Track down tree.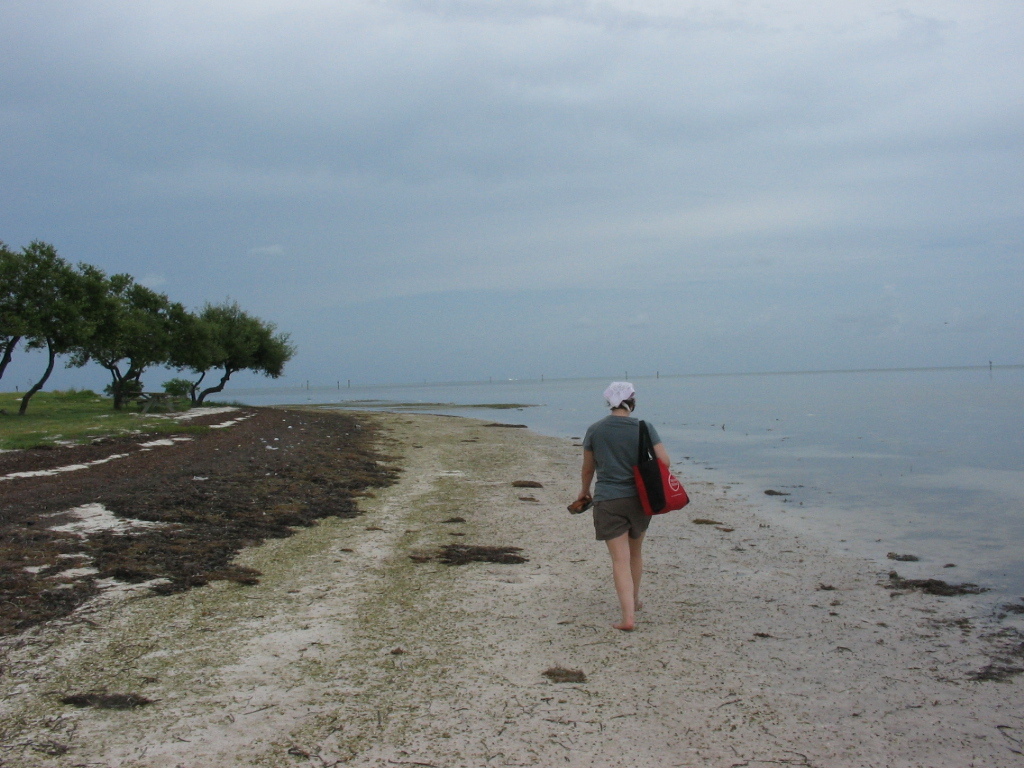
Tracked to [73, 267, 159, 407].
